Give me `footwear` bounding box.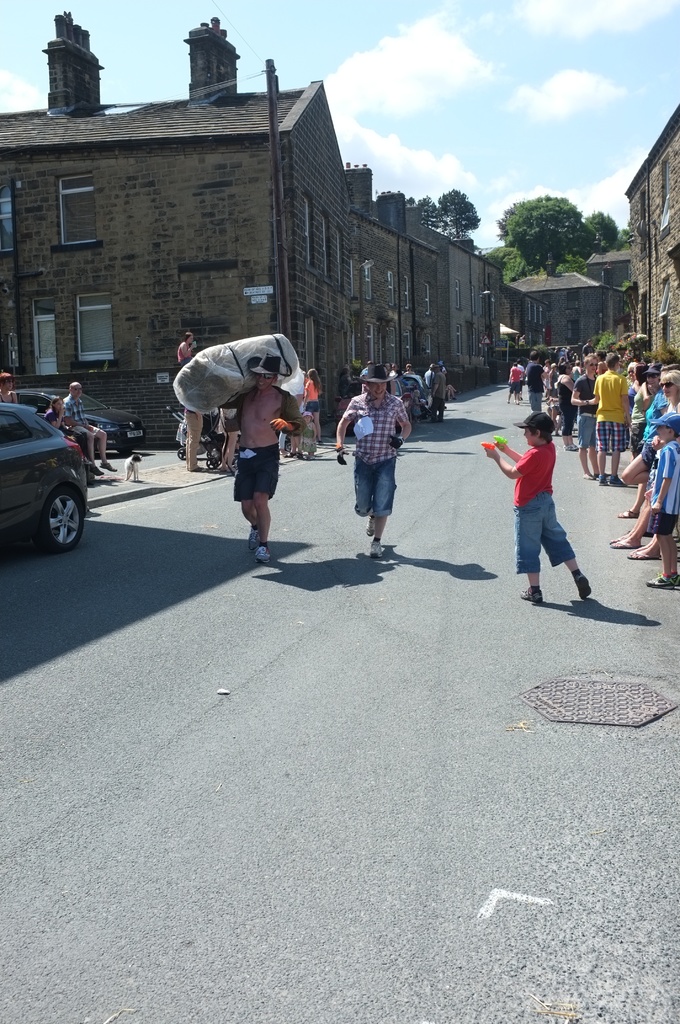
<box>286,451,298,454</box>.
